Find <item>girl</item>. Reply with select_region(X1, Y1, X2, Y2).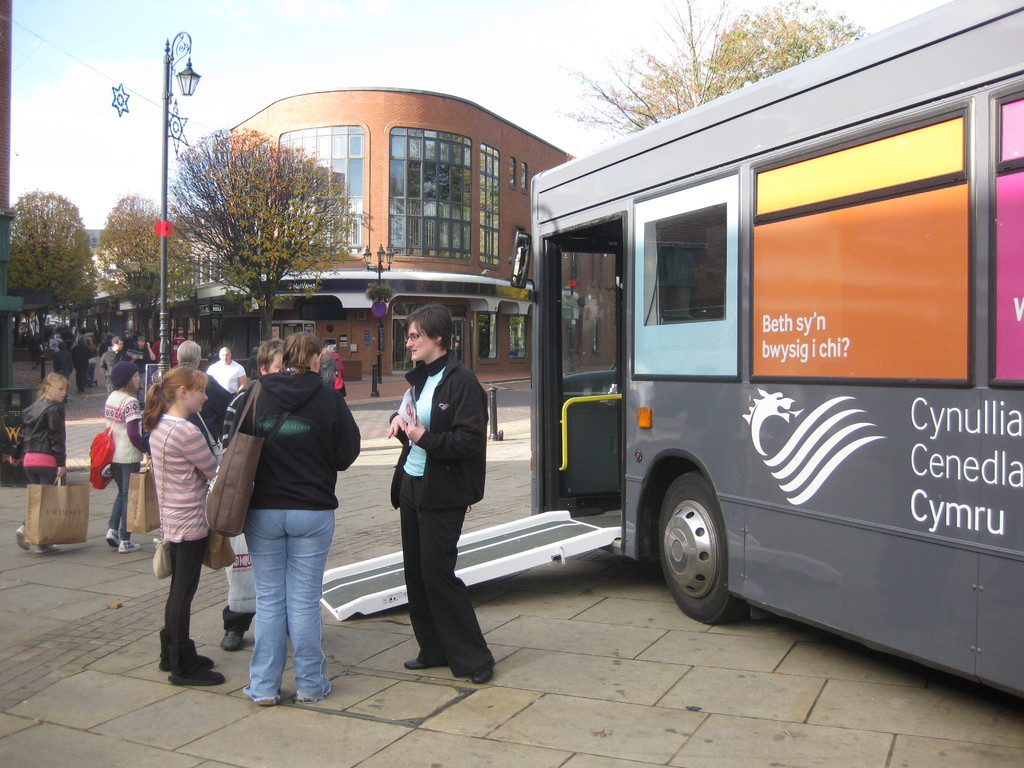
select_region(19, 370, 70, 552).
